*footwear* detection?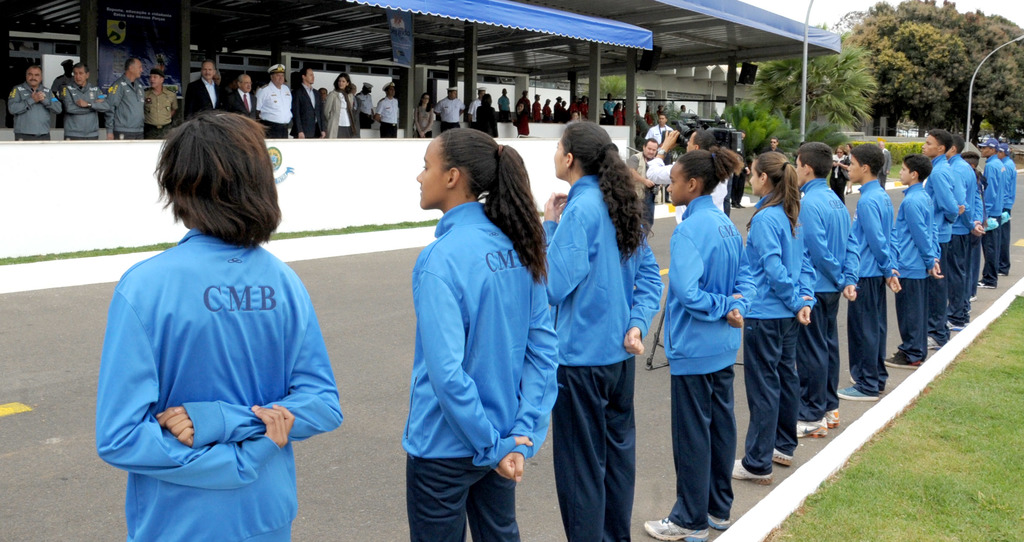
730/457/774/487
